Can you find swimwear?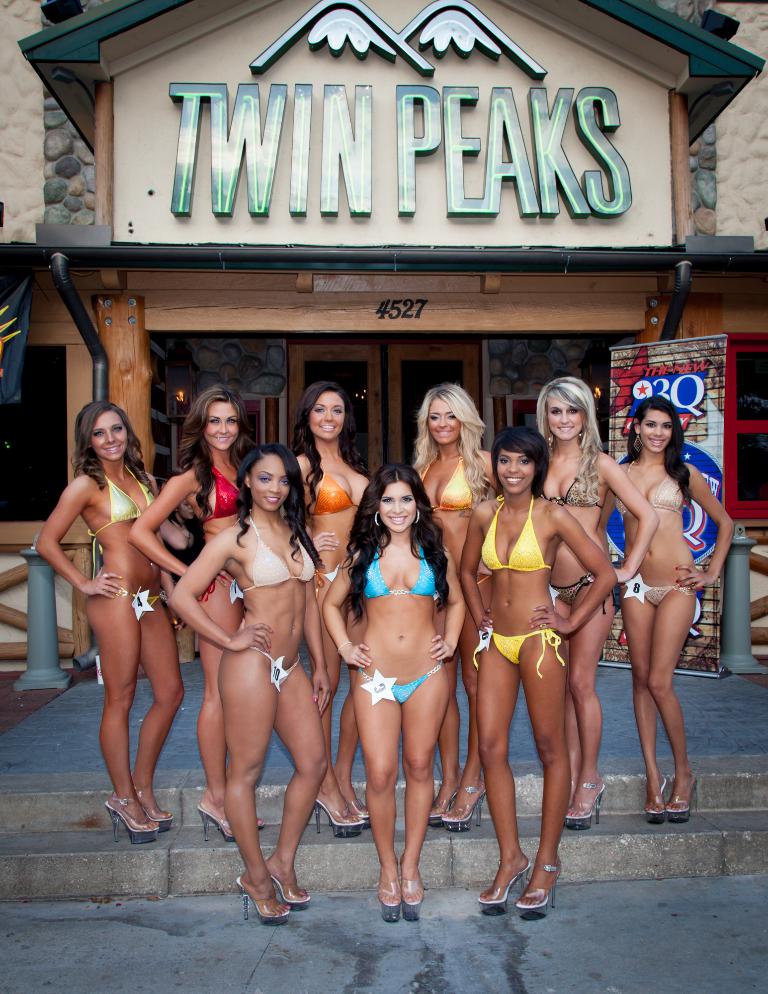
Yes, bounding box: box=[432, 451, 475, 513].
